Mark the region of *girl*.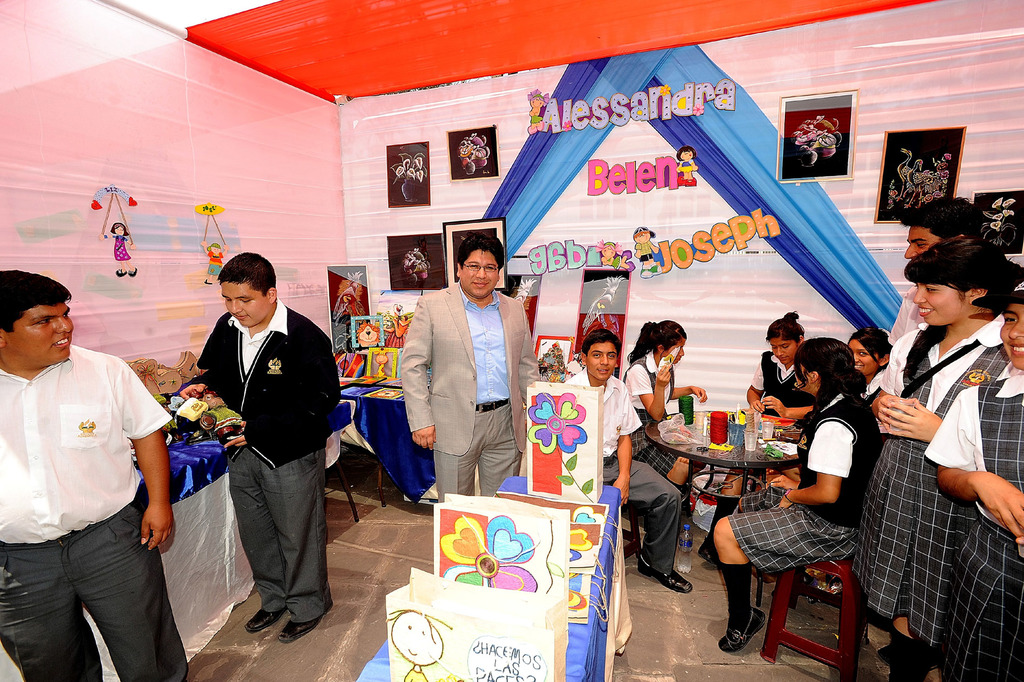
Region: 676, 144, 698, 186.
